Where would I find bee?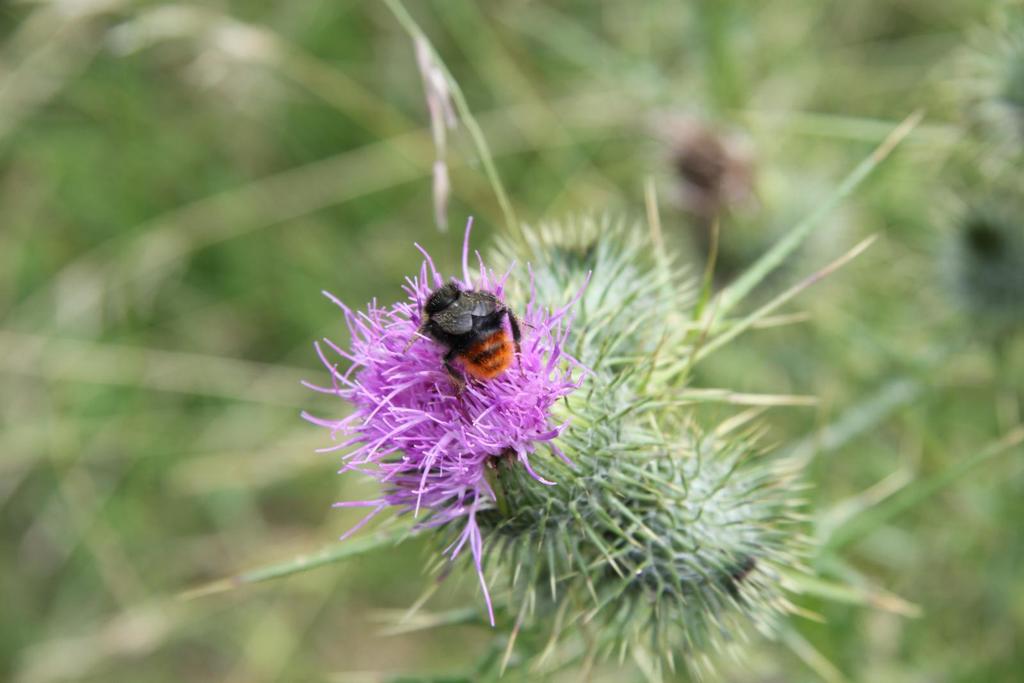
At locate(406, 256, 544, 411).
